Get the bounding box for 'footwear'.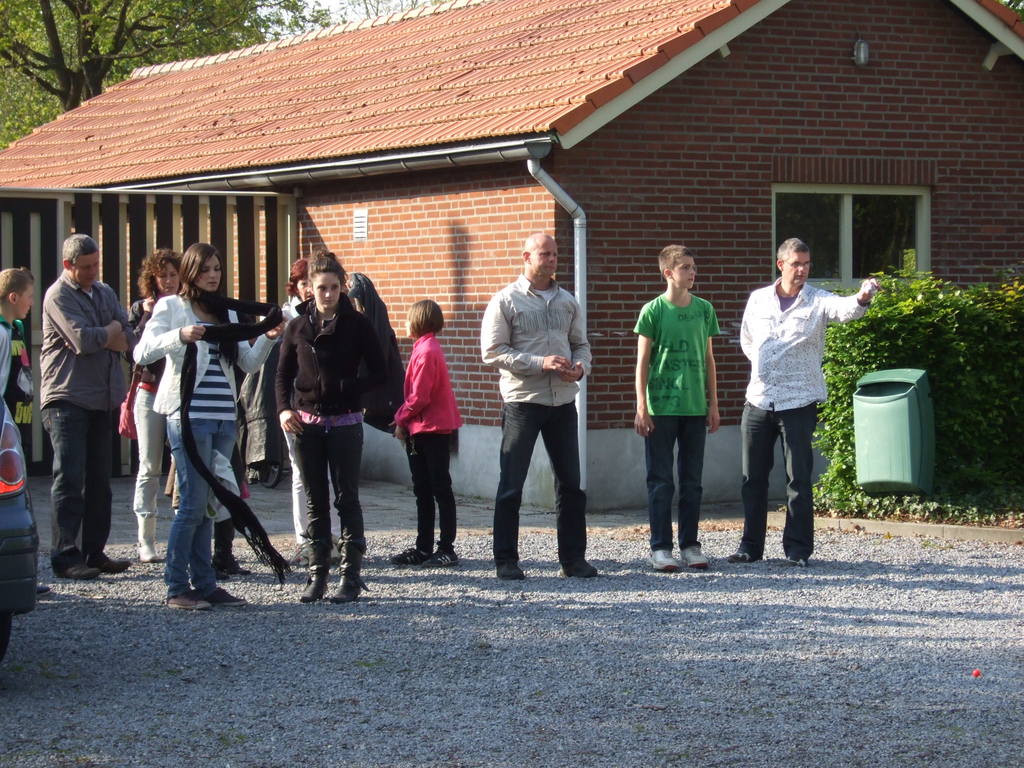
BBox(569, 558, 600, 577).
